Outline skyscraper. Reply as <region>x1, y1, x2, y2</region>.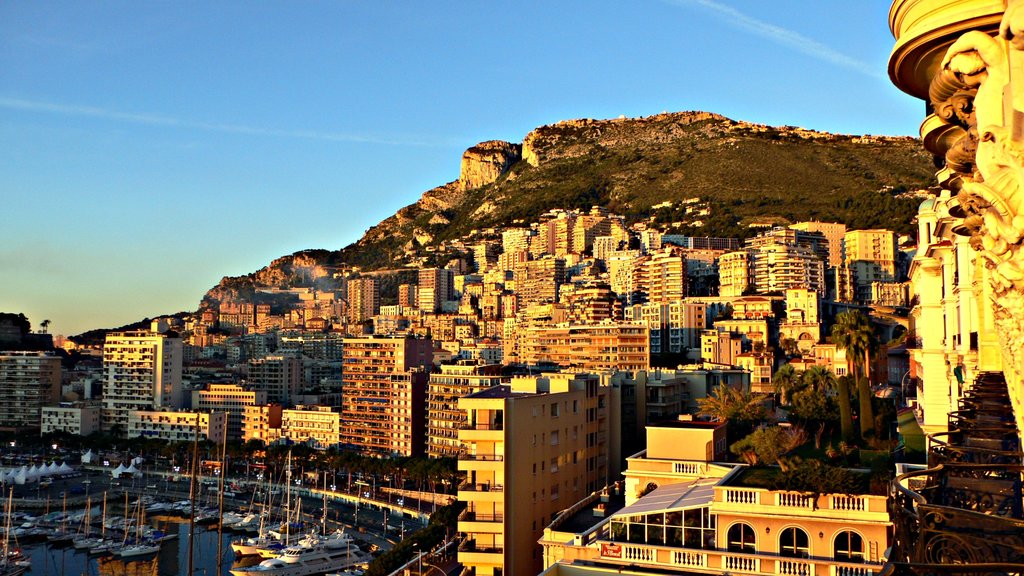
<region>348, 270, 404, 324</region>.
